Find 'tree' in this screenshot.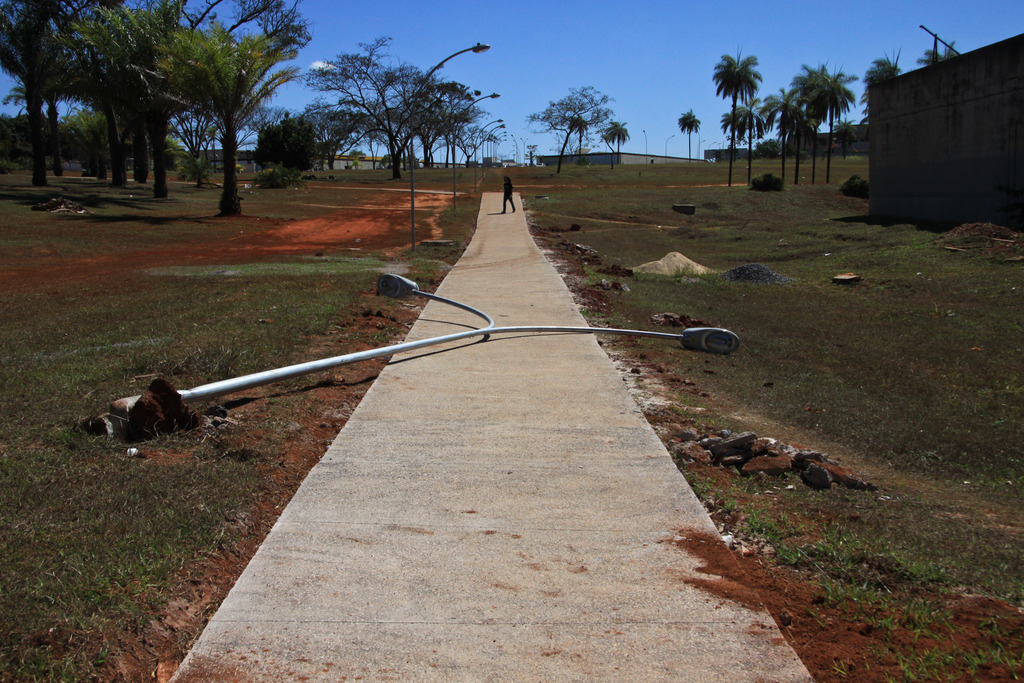
The bounding box for 'tree' is 604/122/628/154.
